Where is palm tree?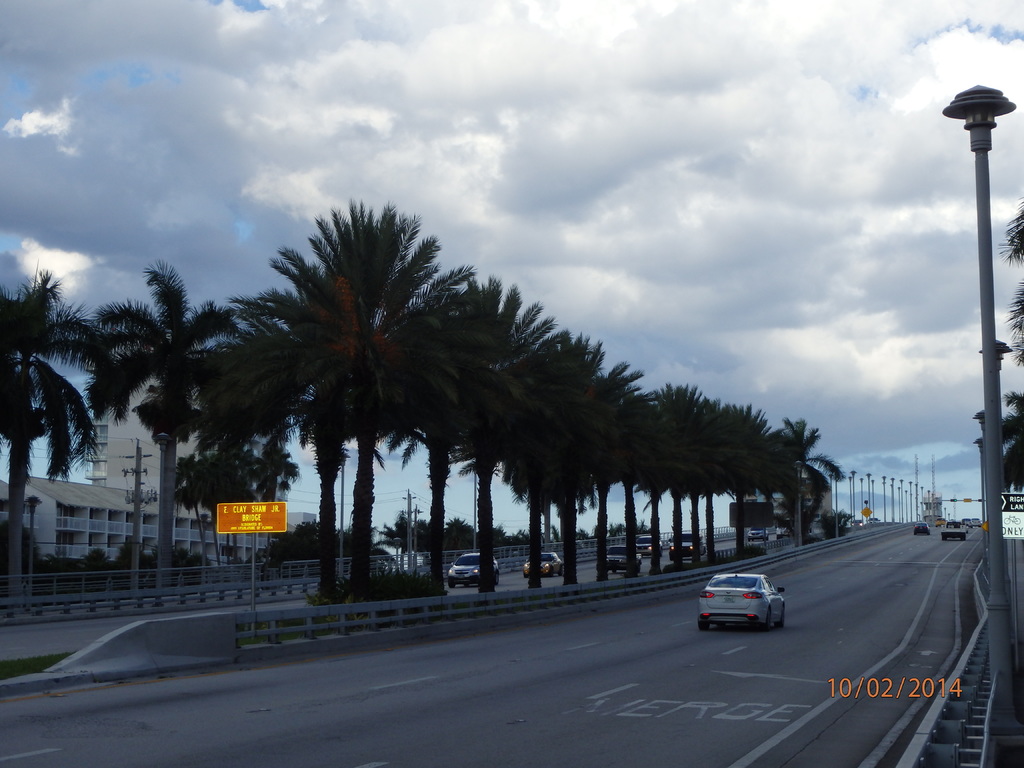
detection(611, 396, 696, 557).
